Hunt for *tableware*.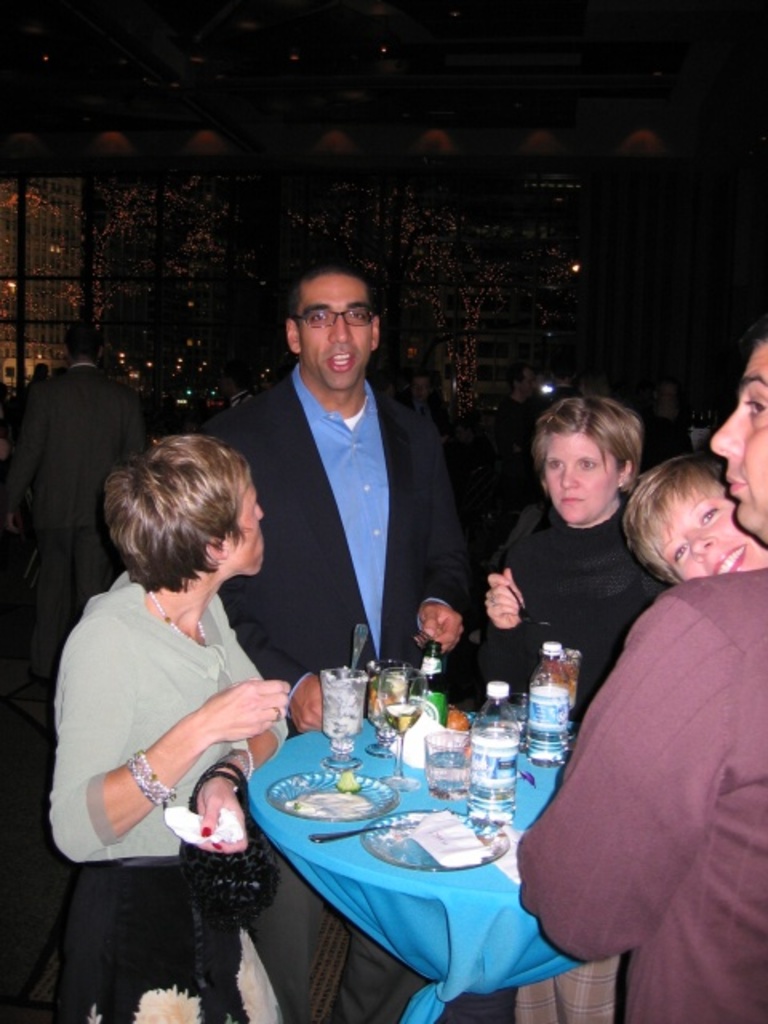
Hunted down at (x1=315, y1=666, x2=370, y2=770).
